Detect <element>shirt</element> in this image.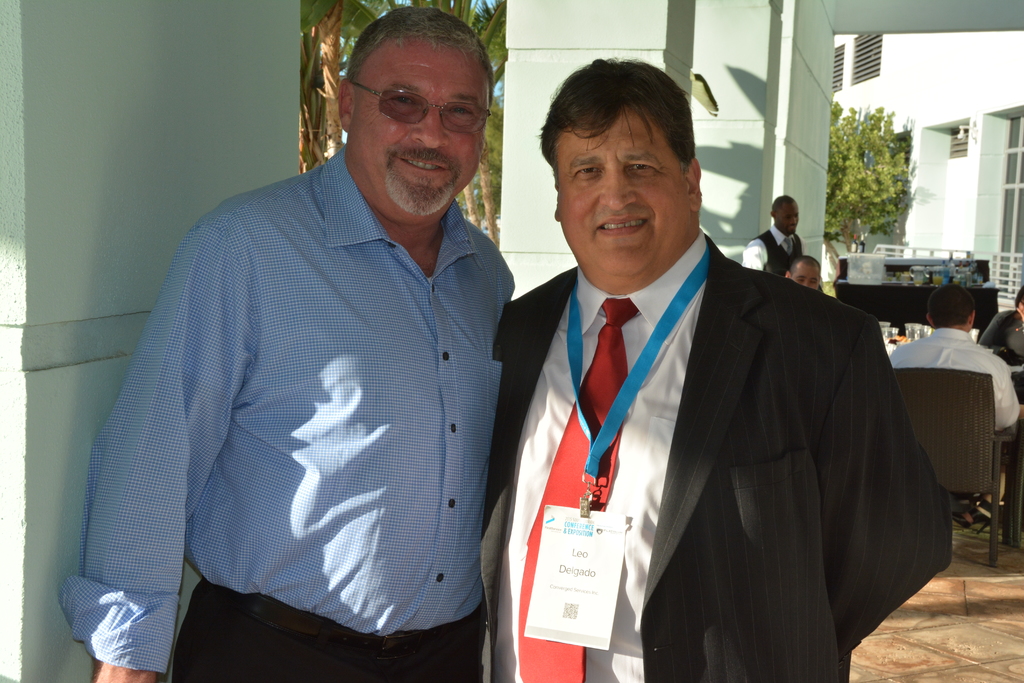
Detection: 492, 226, 707, 682.
